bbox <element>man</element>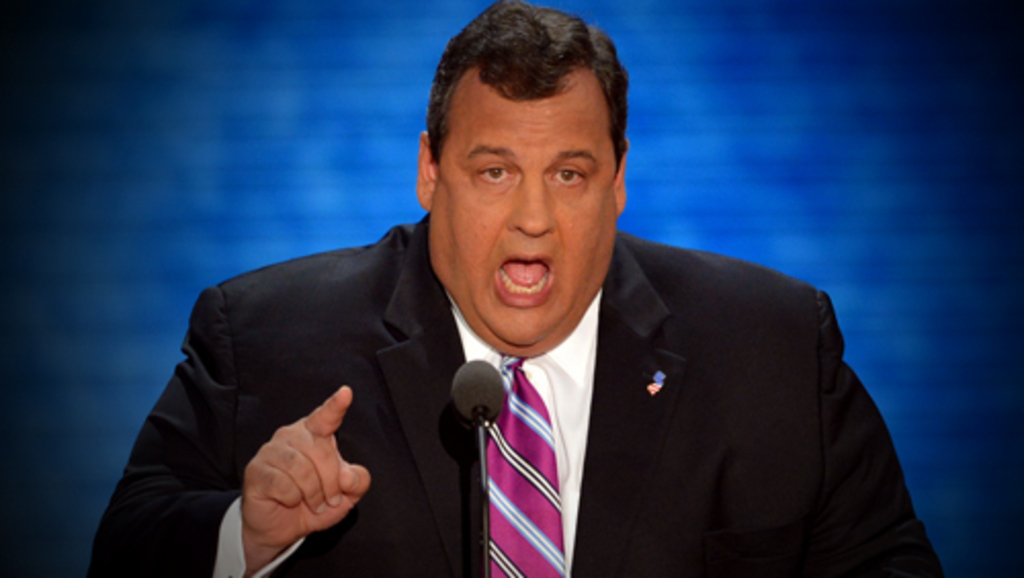
bbox=[164, 53, 911, 566]
